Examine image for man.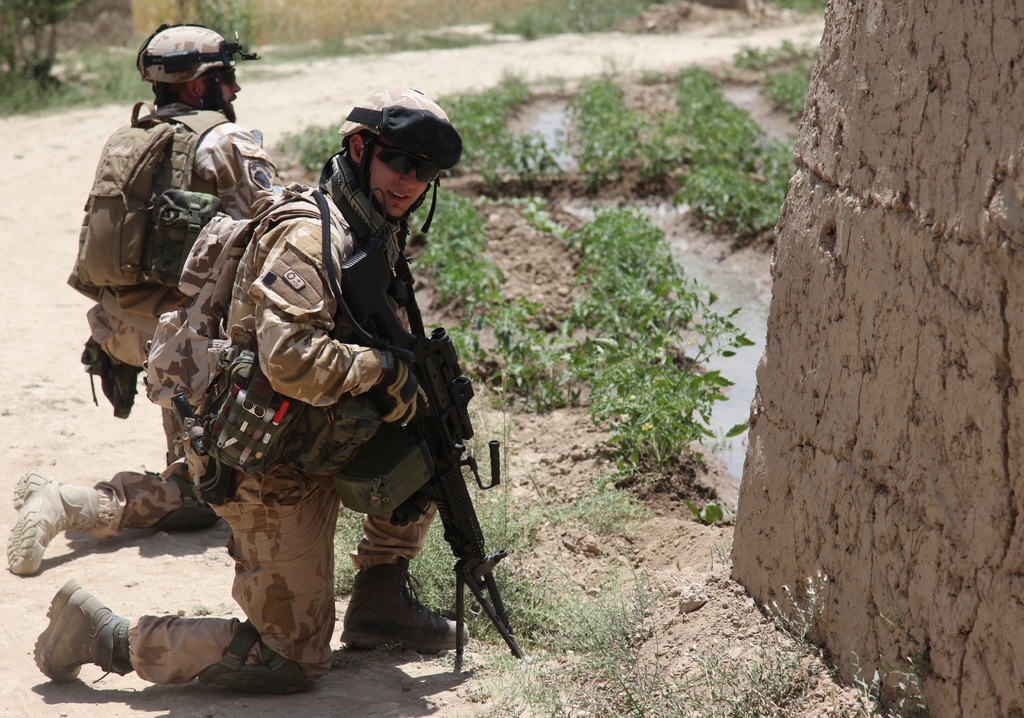
Examination result: pyautogui.locateOnScreen(32, 81, 466, 699).
